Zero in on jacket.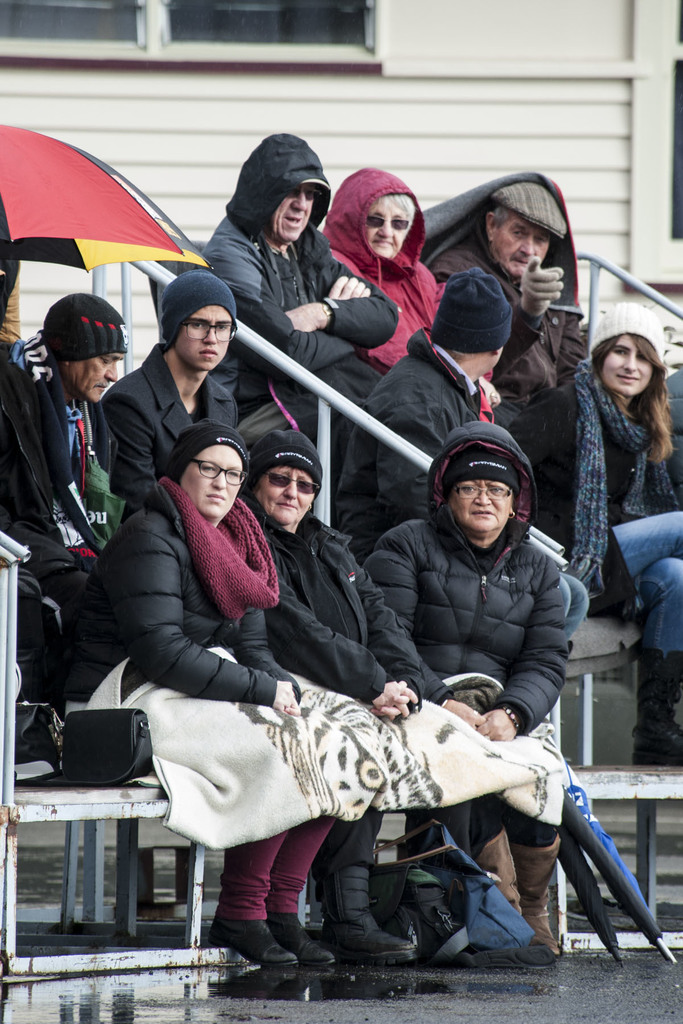
Zeroed in: (0, 335, 110, 563).
